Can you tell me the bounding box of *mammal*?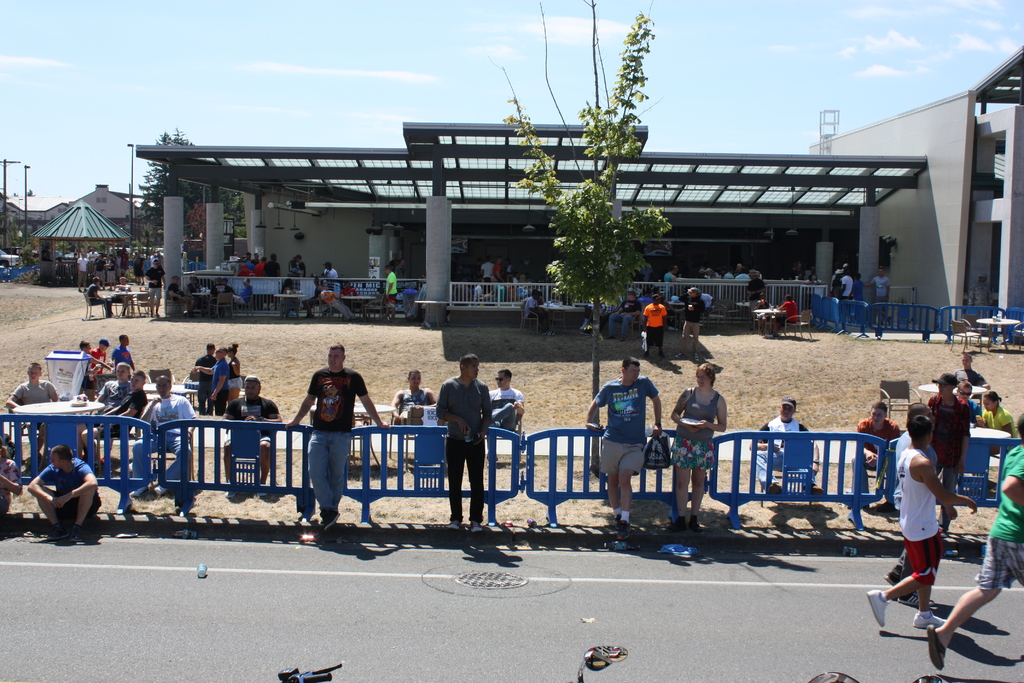
(left=772, top=294, right=799, bottom=334).
